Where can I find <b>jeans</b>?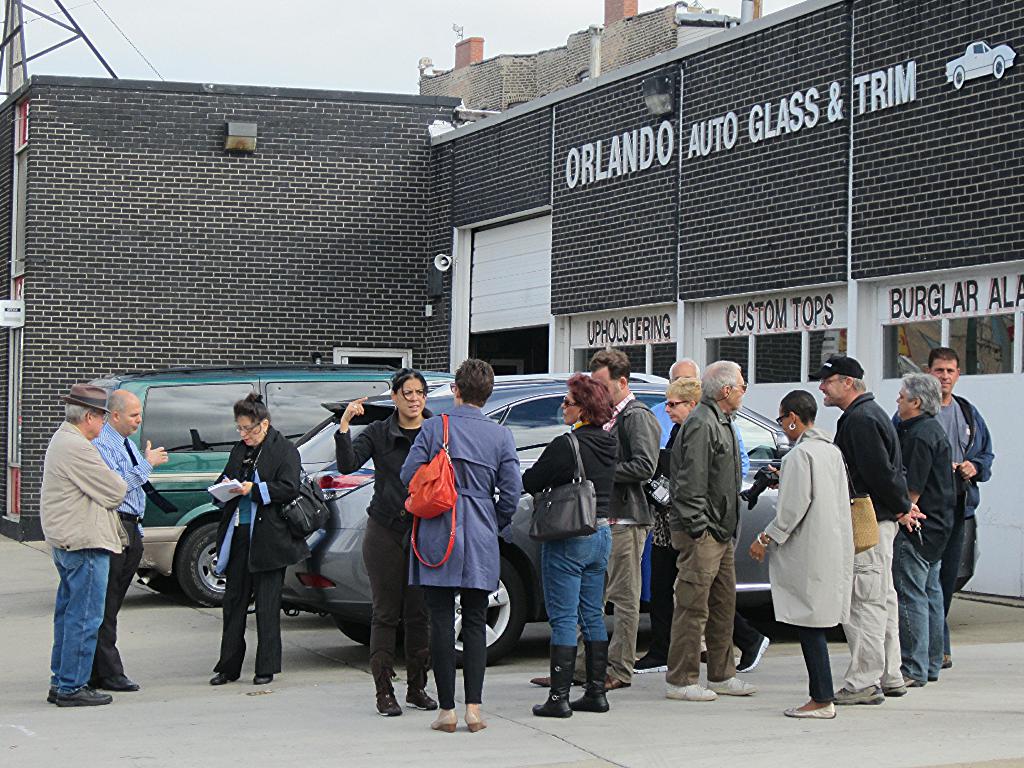
You can find it at x1=538 y1=525 x2=607 y2=648.
